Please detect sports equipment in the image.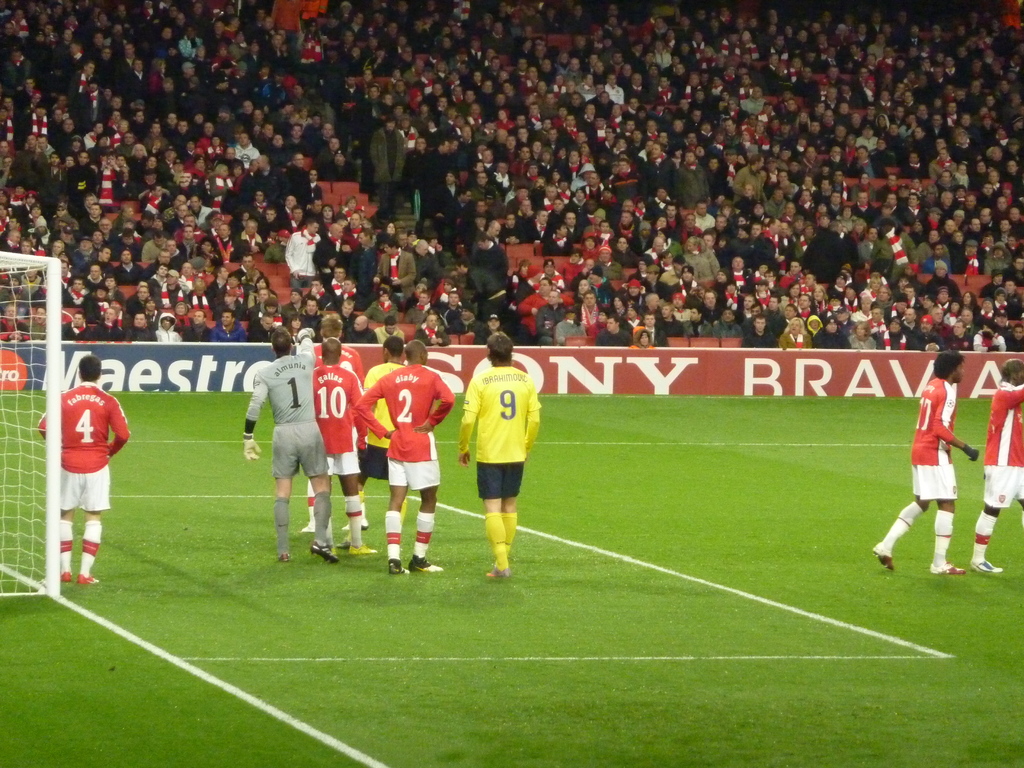
left=928, top=560, right=963, bottom=573.
